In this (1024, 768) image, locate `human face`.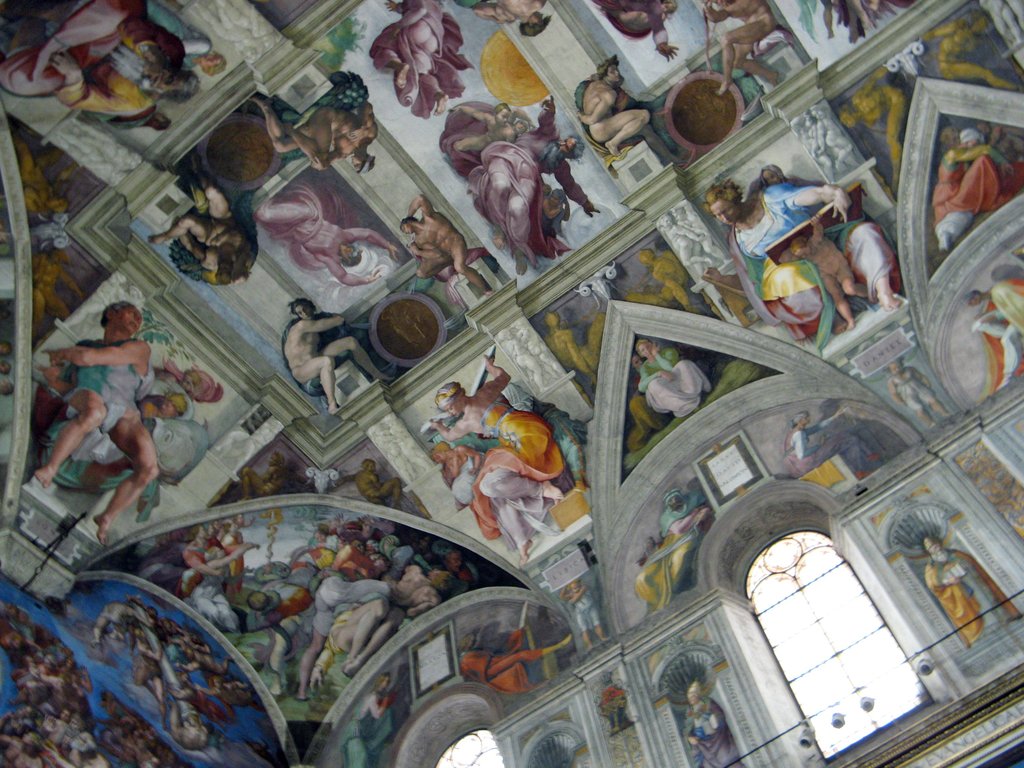
Bounding box: 290/305/314/319.
